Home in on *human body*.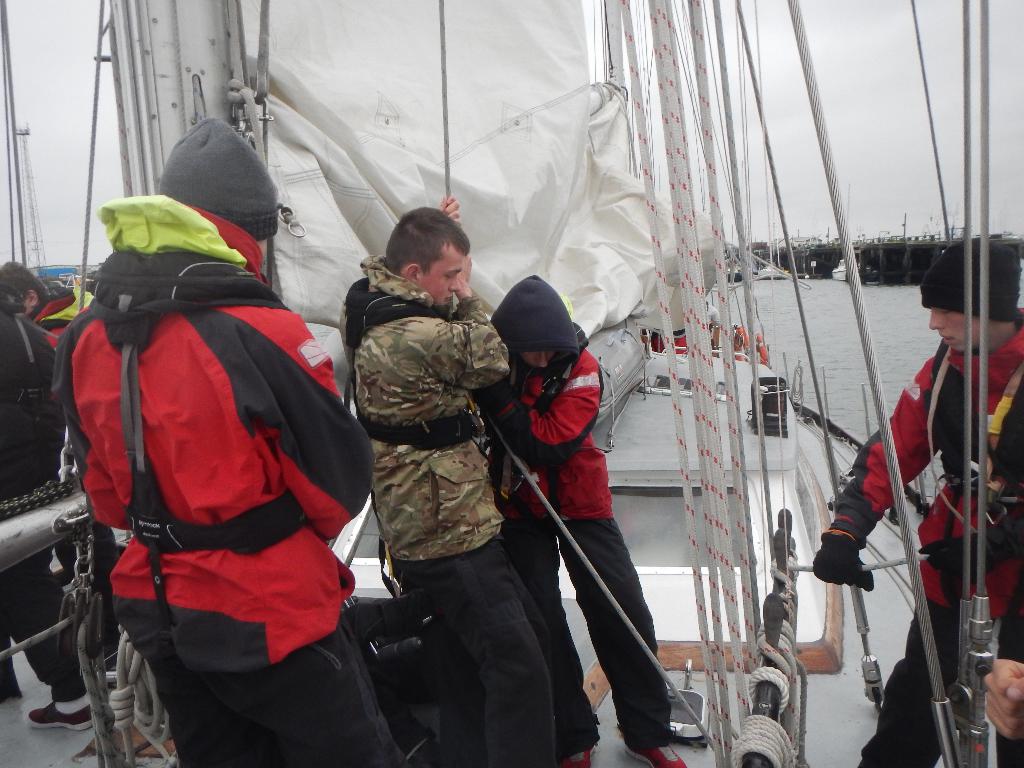
Homed in at box(0, 279, 95, 726).
